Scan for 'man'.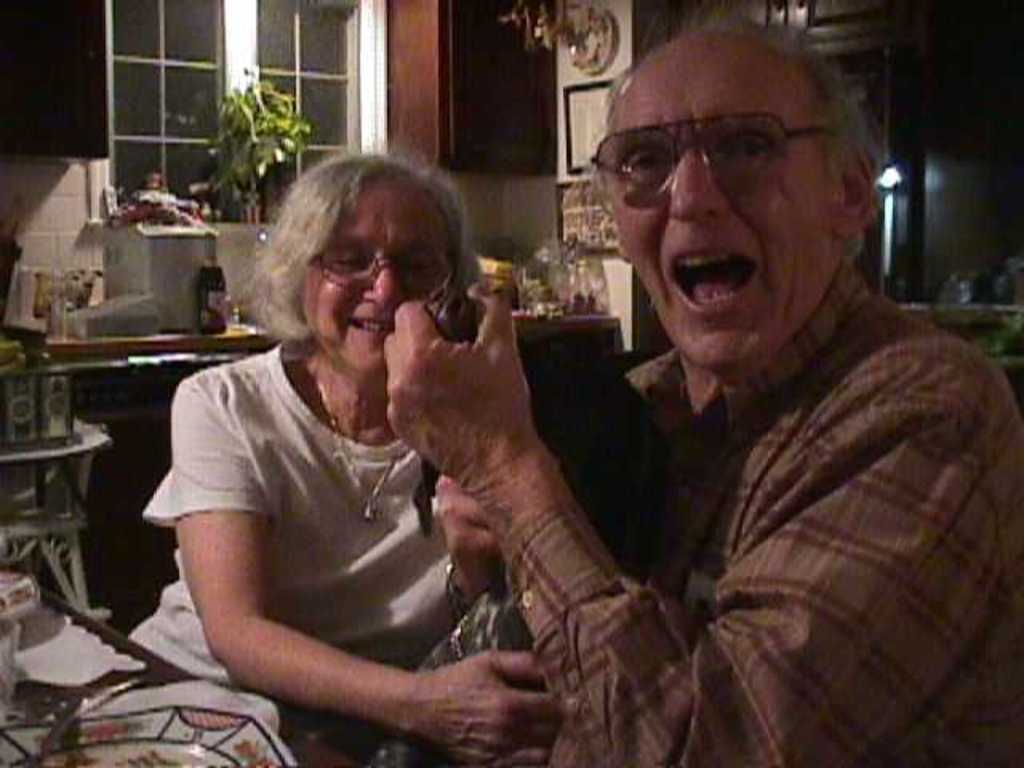
Scan result: bbox=(462, 37, 1018, 767).
